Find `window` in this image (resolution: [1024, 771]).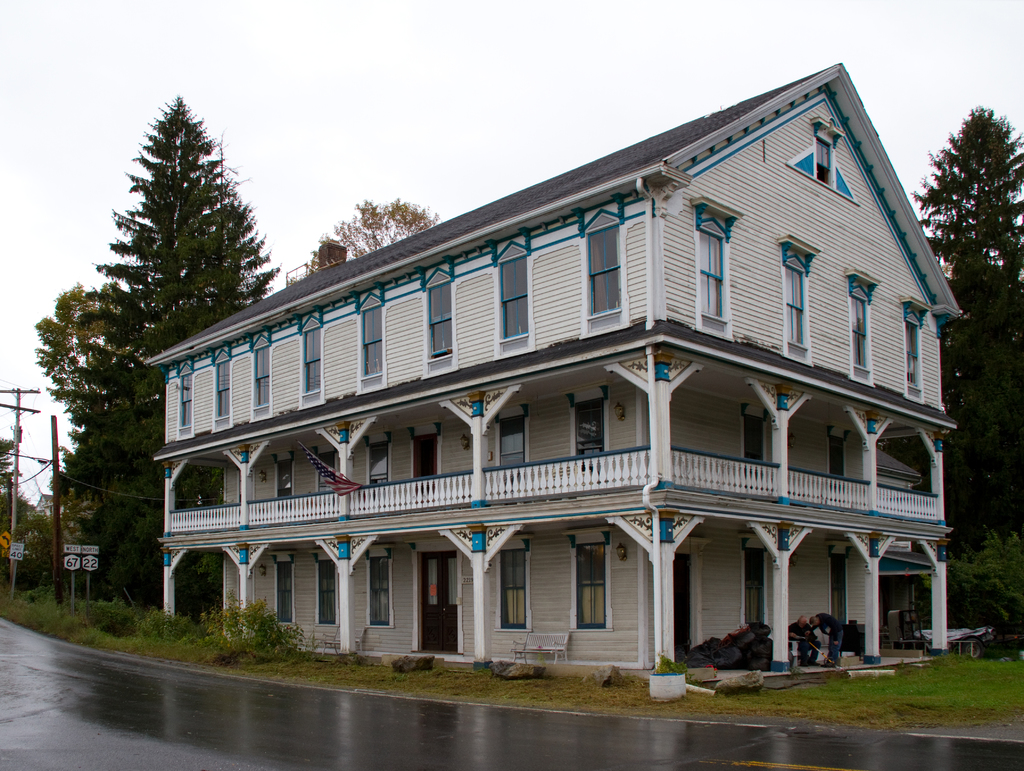
box=[276, 459, 293, 499].
